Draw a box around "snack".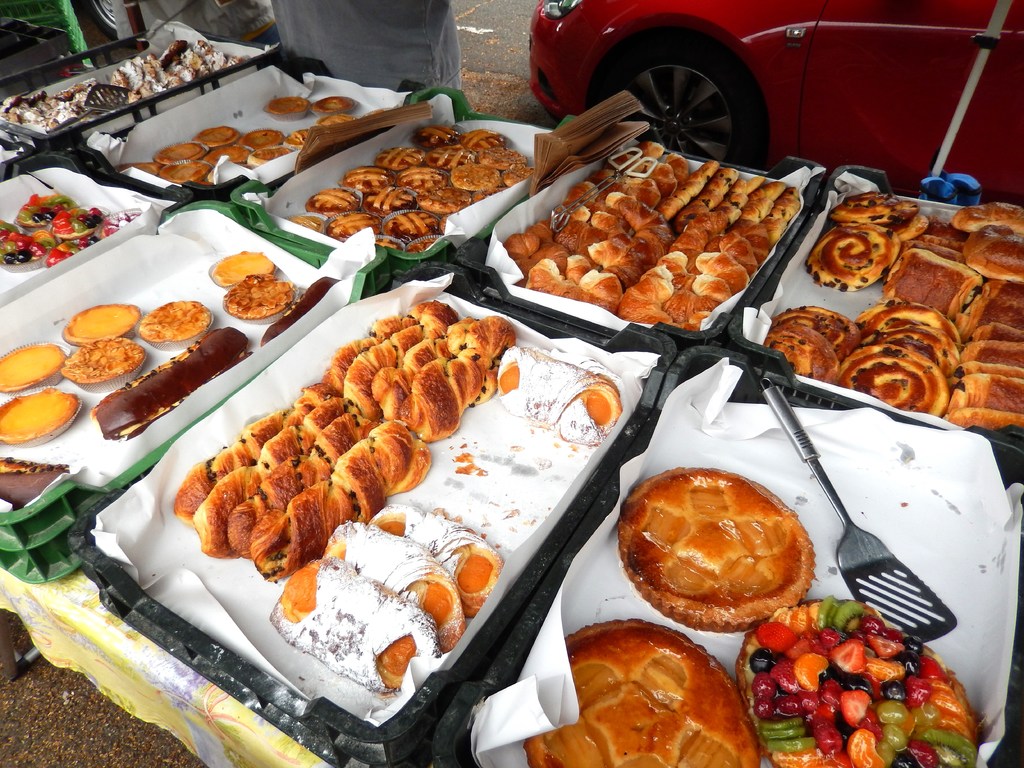
bbox=[522, 612, 757, 767].
